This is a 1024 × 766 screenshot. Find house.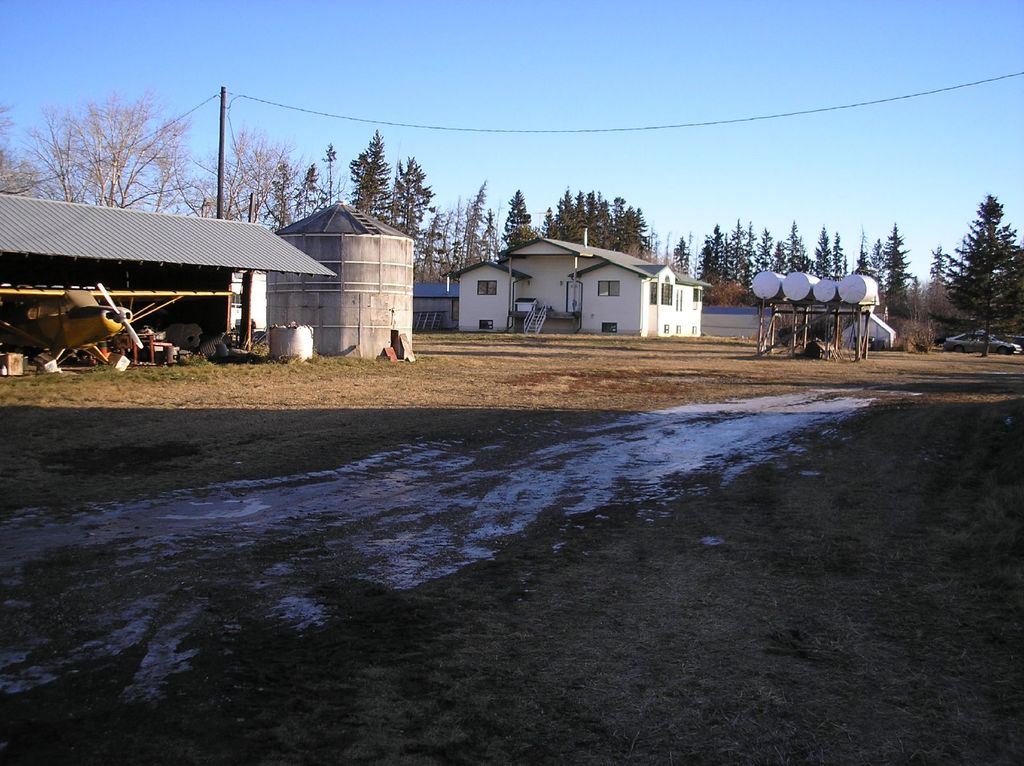
Bounding box: Rect(430, 215, 717, 336).
